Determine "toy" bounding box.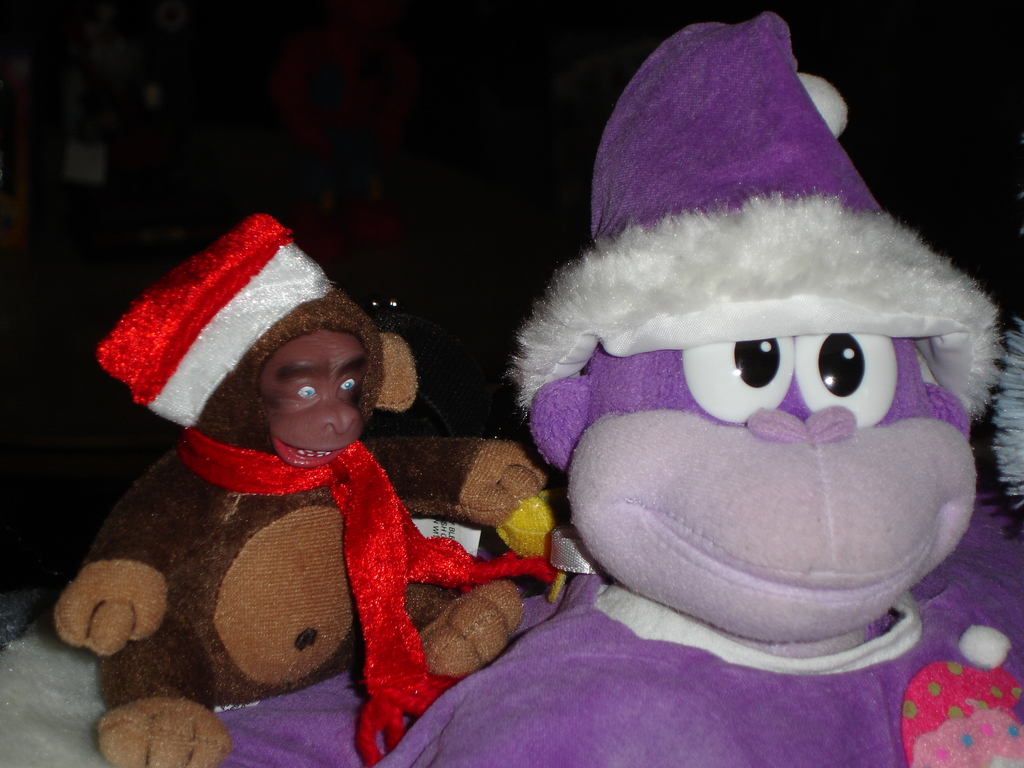
Determined: crop(52, 212, 554, 767).
